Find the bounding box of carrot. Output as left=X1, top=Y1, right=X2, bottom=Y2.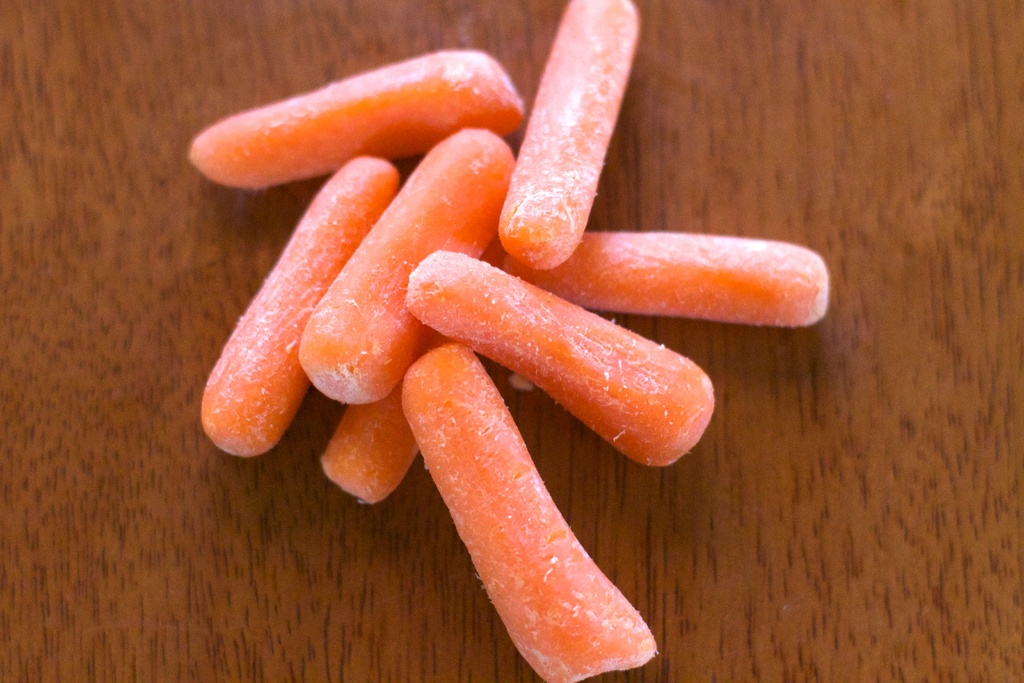
left=495, top=0, right=643, bottom=273.
